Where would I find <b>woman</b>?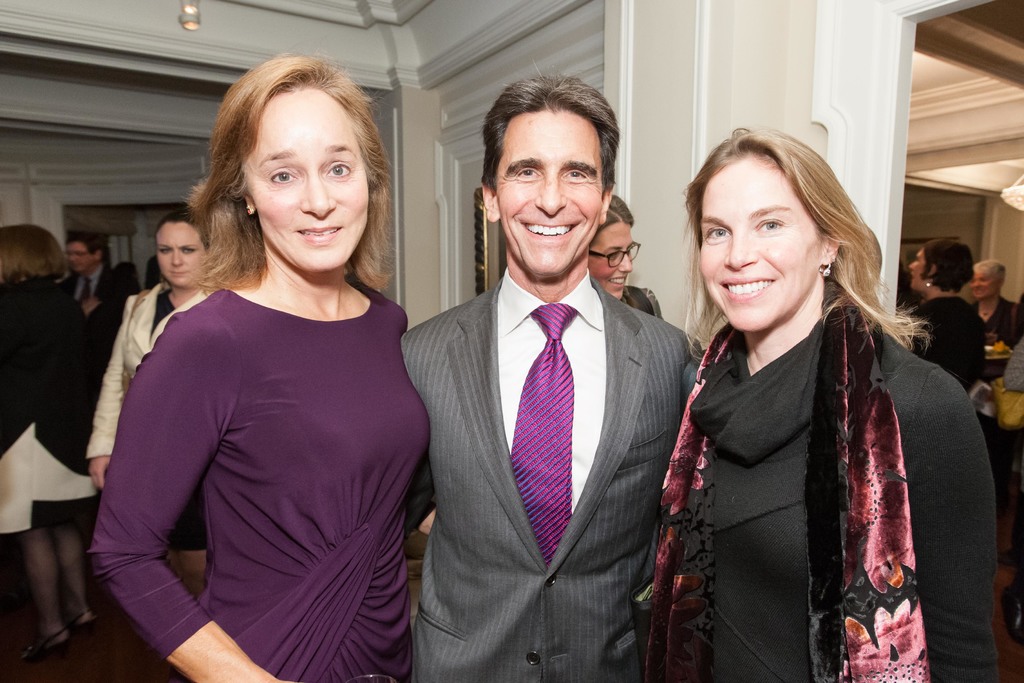
At [0,222,89,659].
